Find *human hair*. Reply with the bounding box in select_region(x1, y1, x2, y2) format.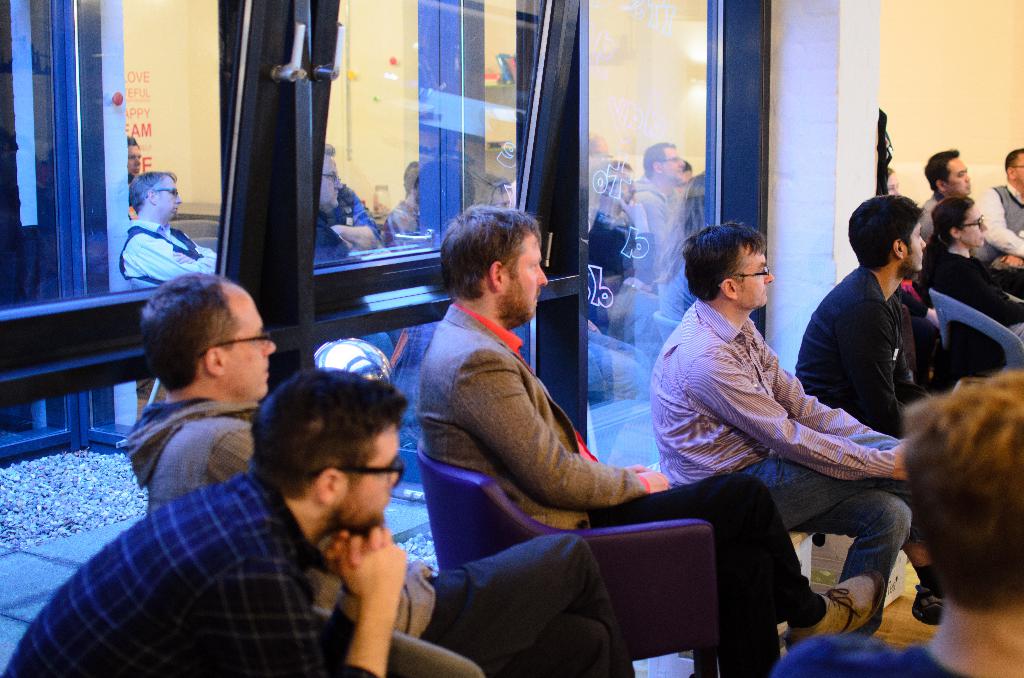
select_region(137, 273, 228, 394).
